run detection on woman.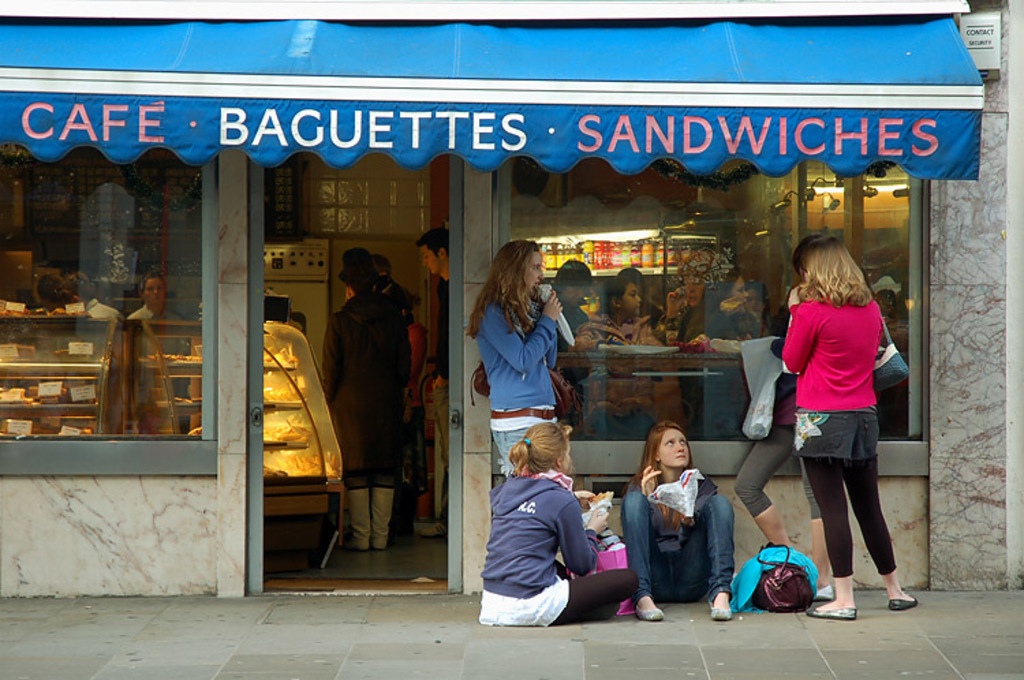
Result: bbox=[478, 418, 651, 625].
